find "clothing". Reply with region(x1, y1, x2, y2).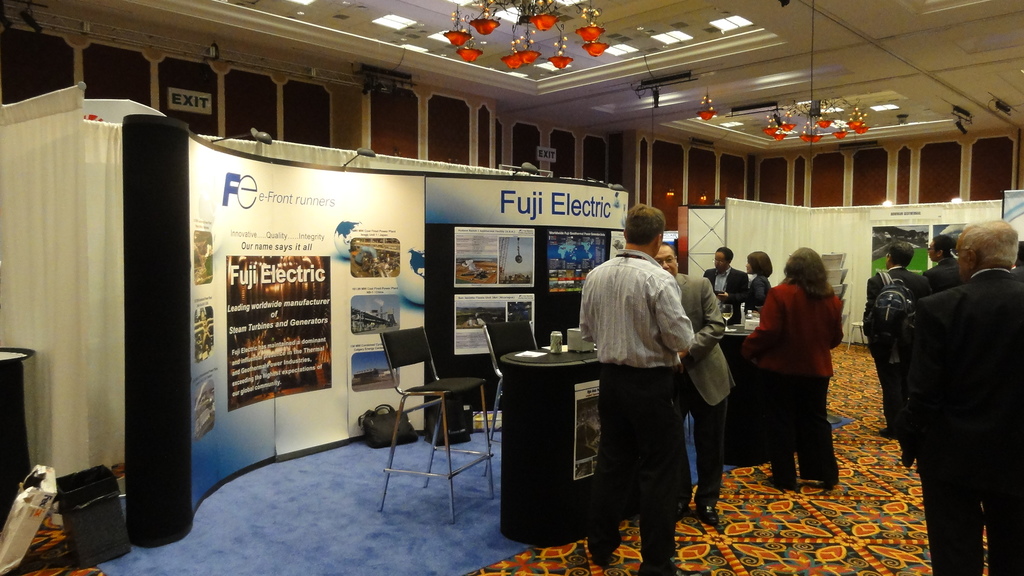
region(743, 275, 772, 317).
